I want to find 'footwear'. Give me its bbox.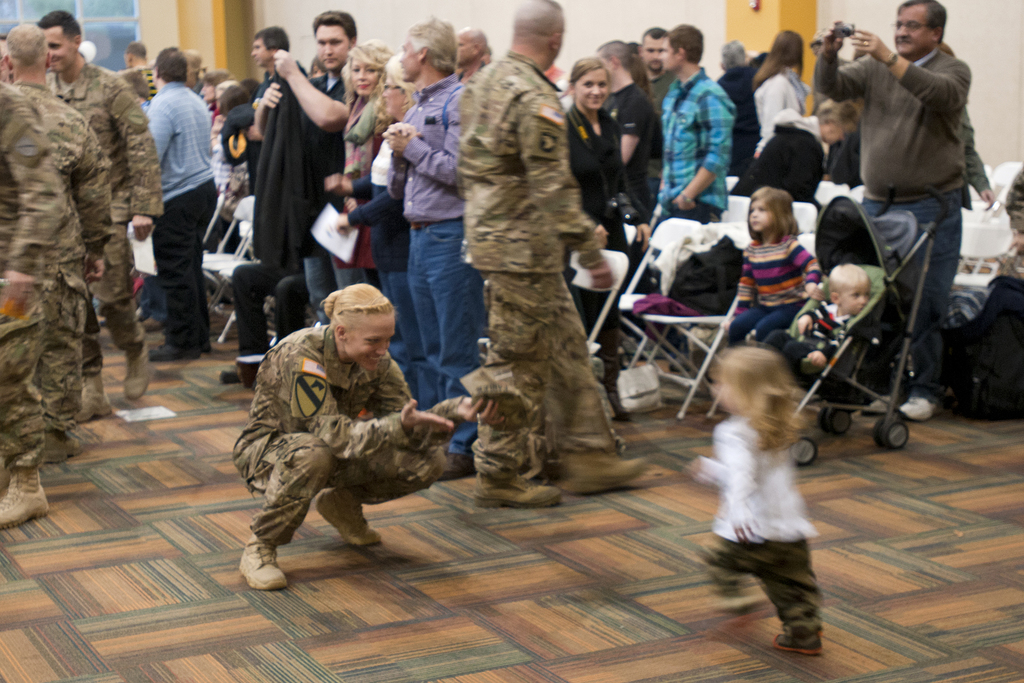
locate(151, 344, 204, 363).
